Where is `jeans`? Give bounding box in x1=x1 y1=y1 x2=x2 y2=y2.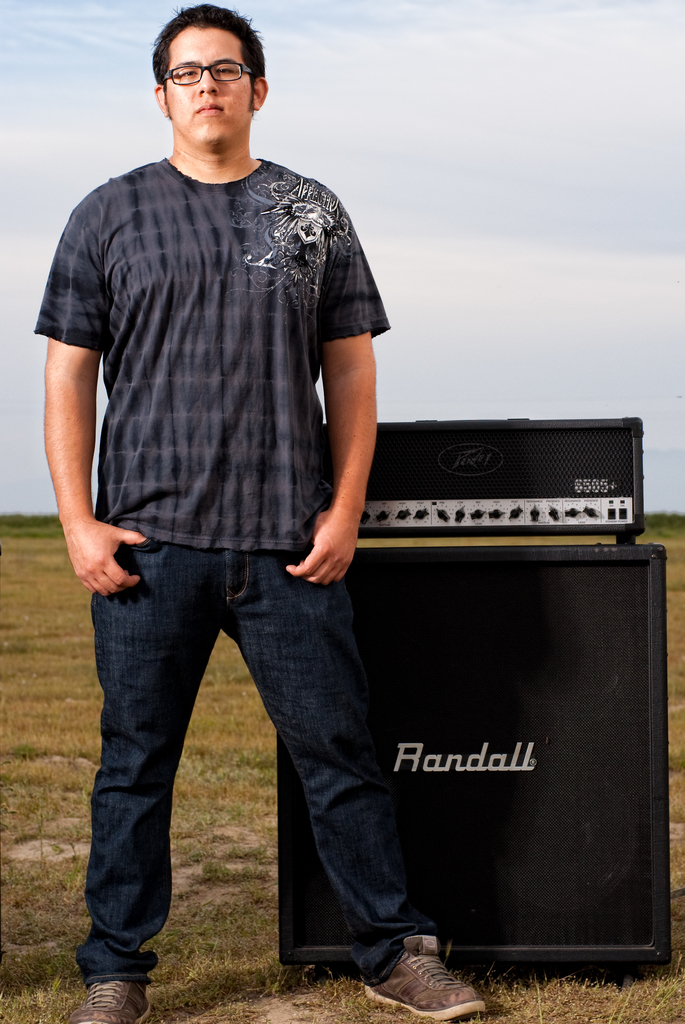
x1=75 y1=536 x2=439 y2=984.
